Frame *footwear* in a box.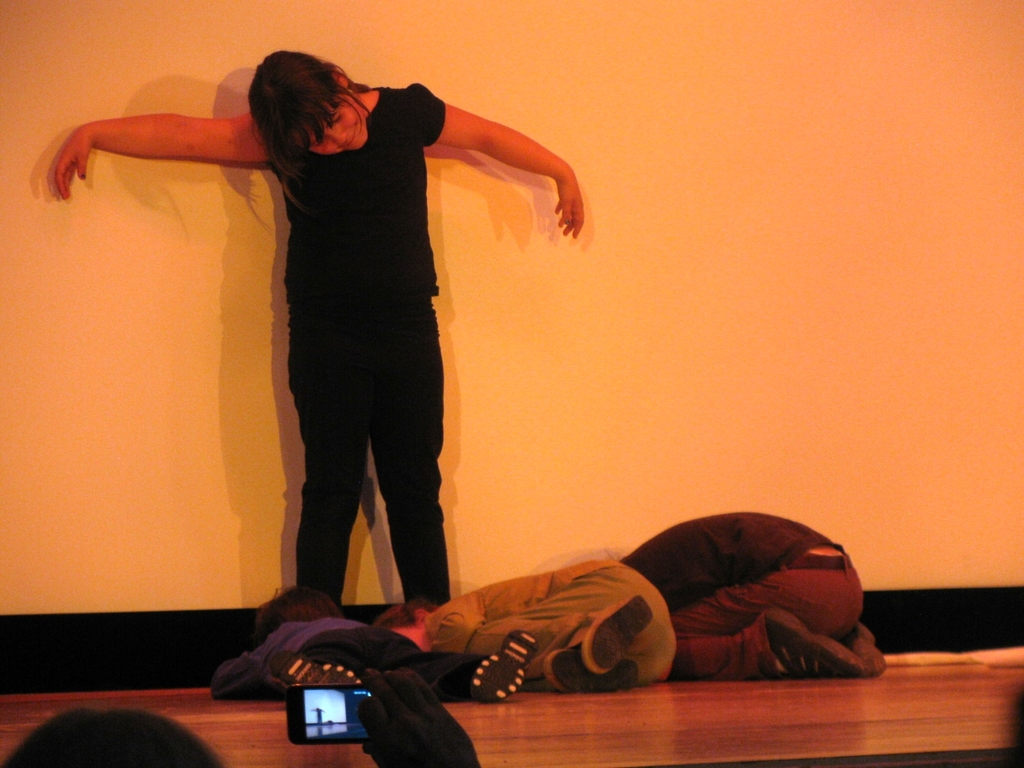
(x1=764, y1=607, x2=868, y2=676).
